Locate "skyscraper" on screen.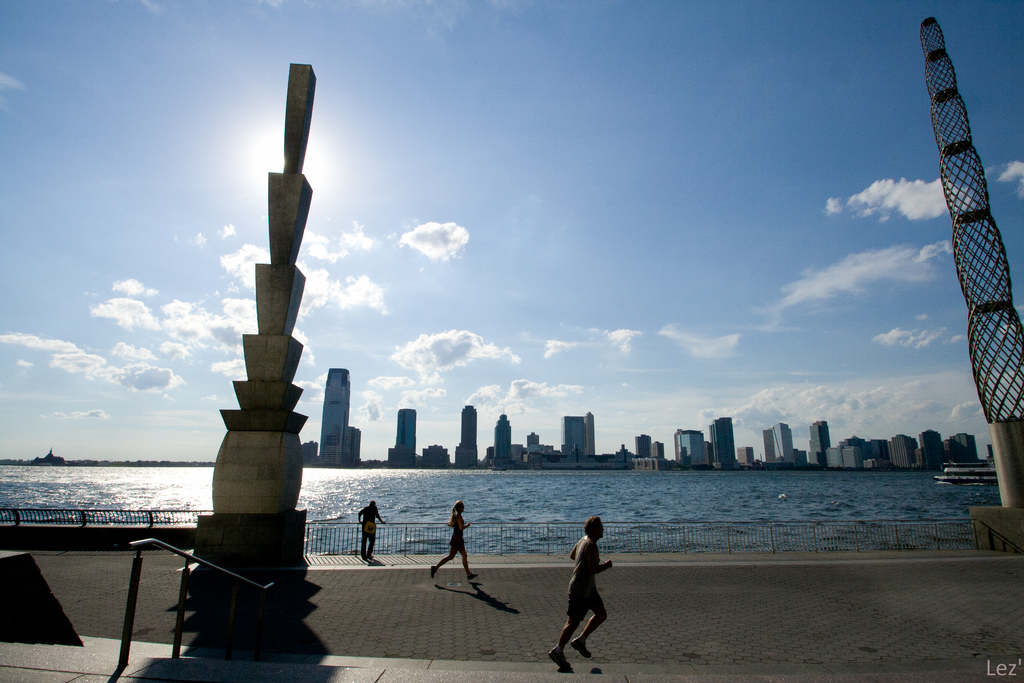
On screen at bbox(394, 407, 421, 462).
